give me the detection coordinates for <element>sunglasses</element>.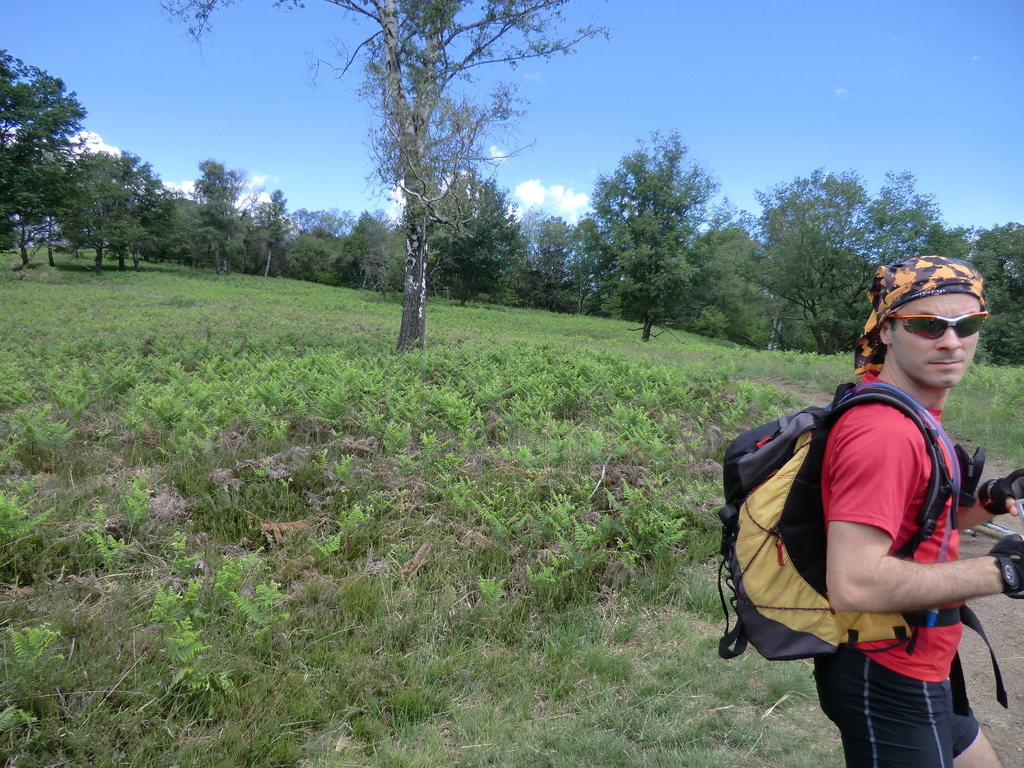
x1=891 y1=315 x2=985 y2=342.
